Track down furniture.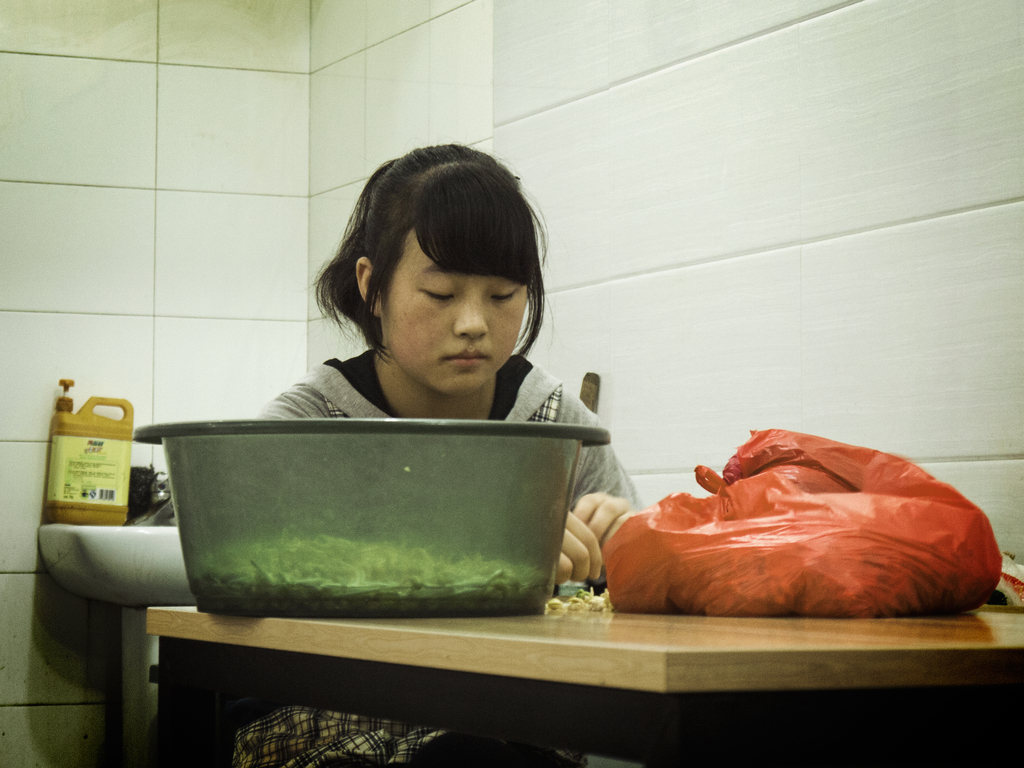
Tracked to bbox=(146, 601, 1023, 767).
